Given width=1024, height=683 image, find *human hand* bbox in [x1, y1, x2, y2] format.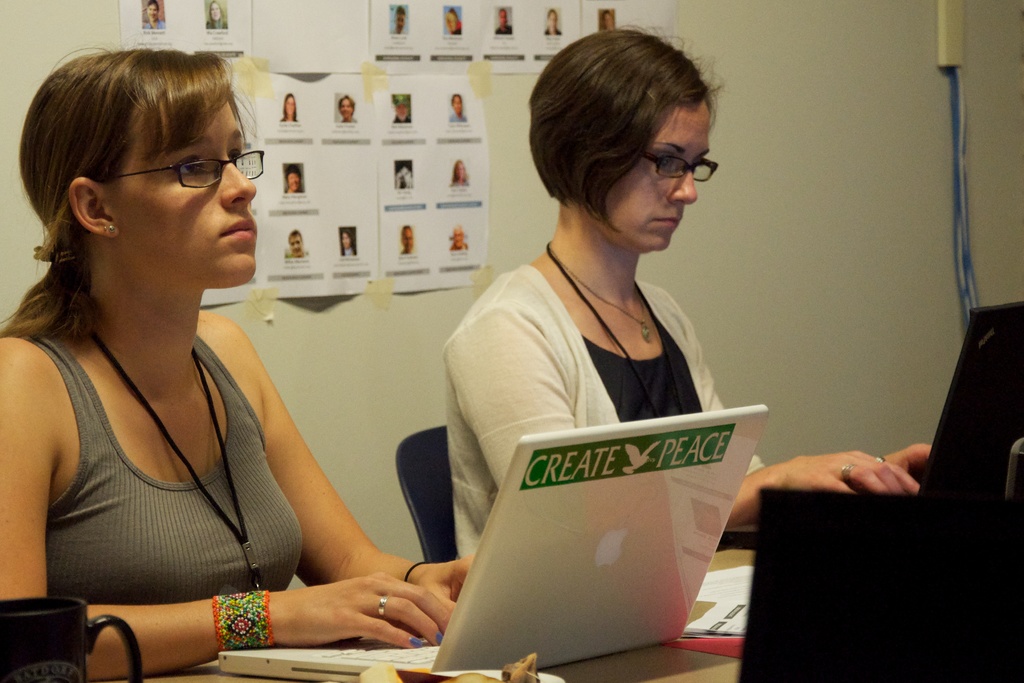
[291, 556, 477, 653].
